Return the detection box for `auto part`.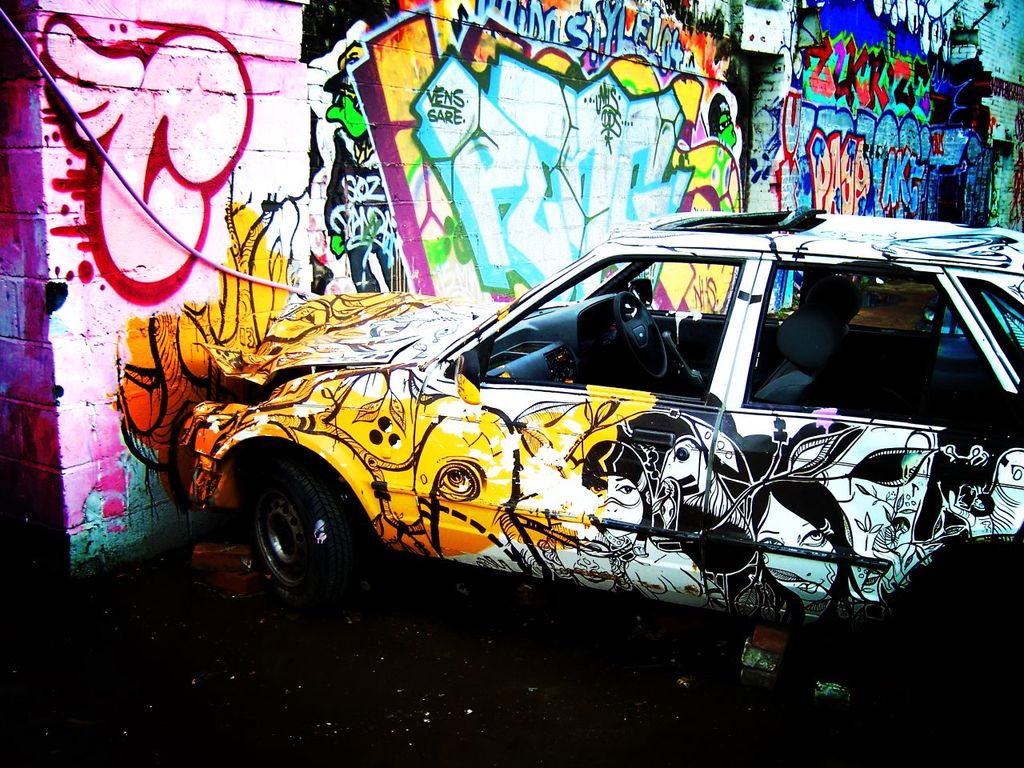
region(450, 252, 742, 398).
